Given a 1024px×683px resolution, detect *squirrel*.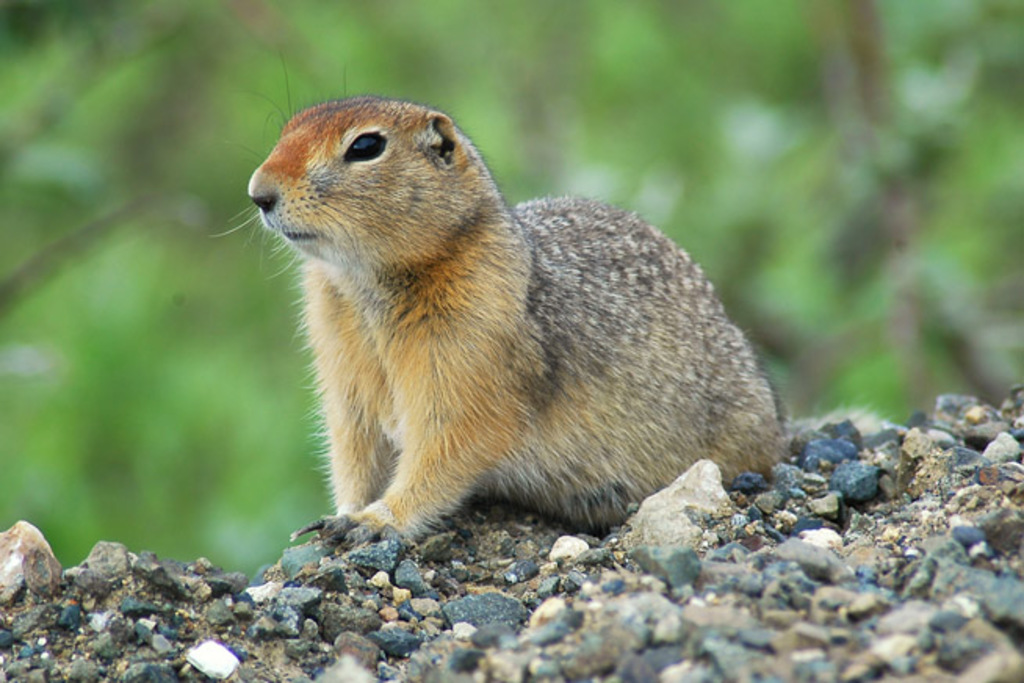
left=194, top=70, right=805, bottom=591.
